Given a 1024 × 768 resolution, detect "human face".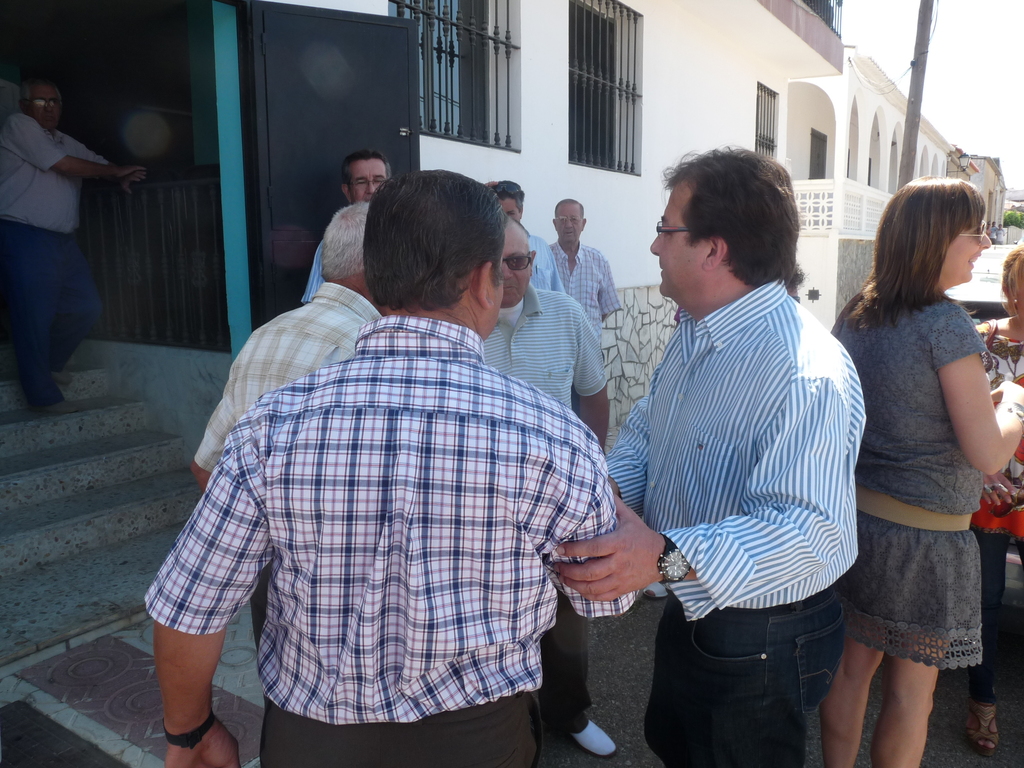
{"x1": 501, "y1": 198, "x2": 522, "y2": 222}.
